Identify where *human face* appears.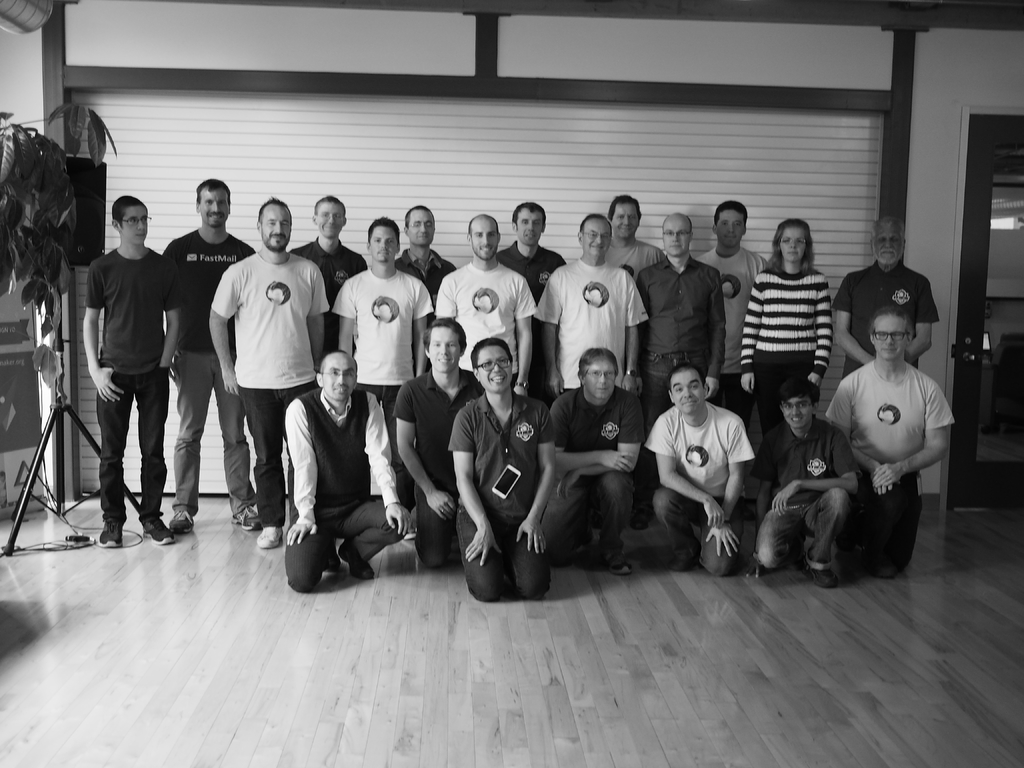
Appears at bbox=(200, 188, 230, 225).
